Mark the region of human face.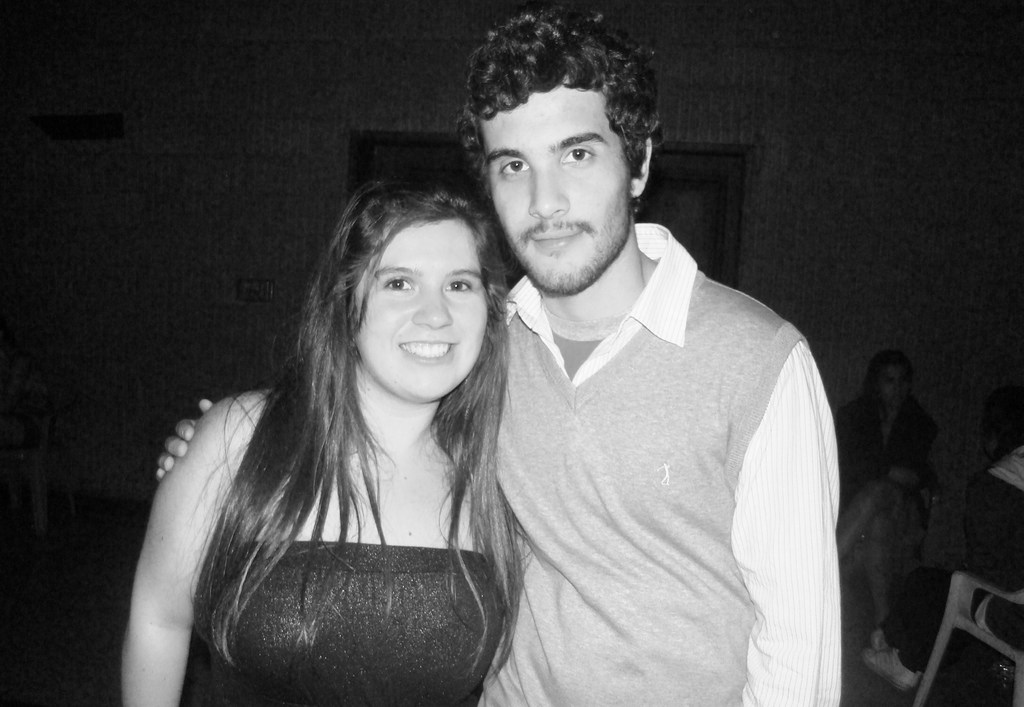
Region: x1=474 y1=86 x2=630 y2=285.
